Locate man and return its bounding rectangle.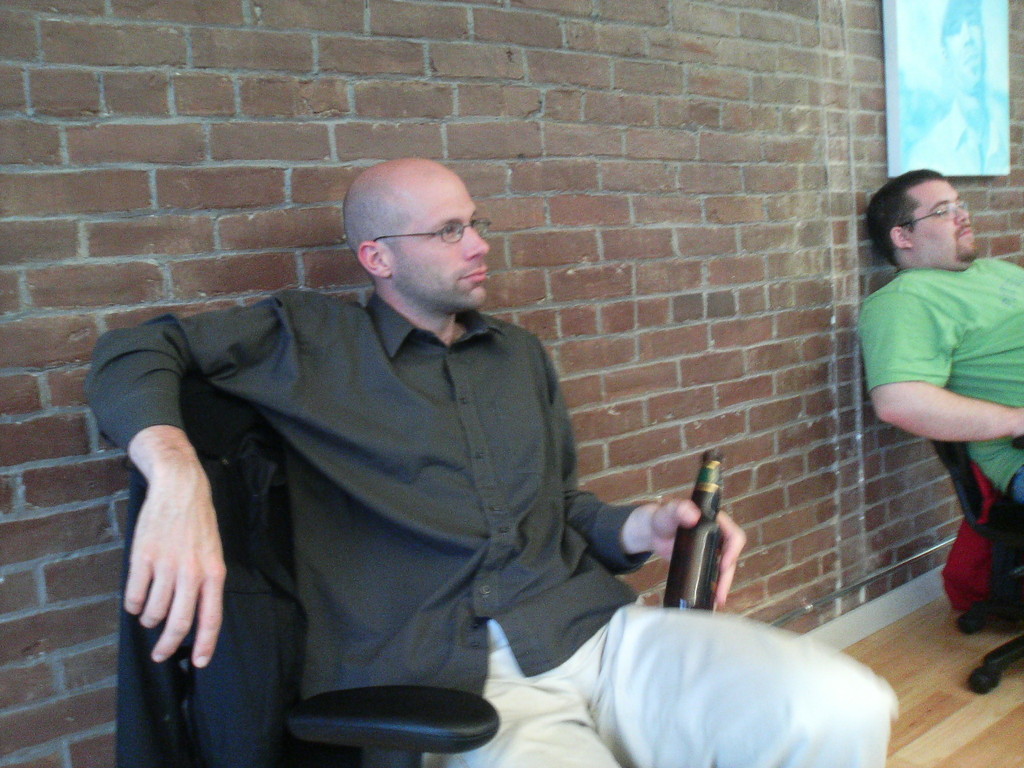
bbox=(846, 171, 1021, 433).
